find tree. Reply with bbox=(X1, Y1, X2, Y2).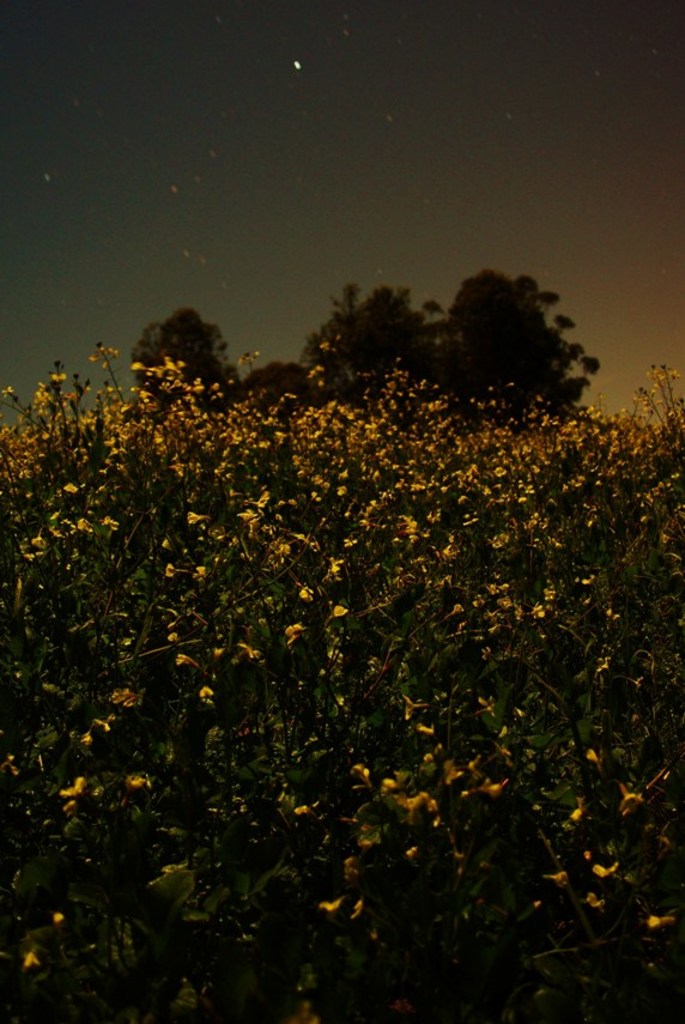
bbox=(447, 238, 599, 407).
